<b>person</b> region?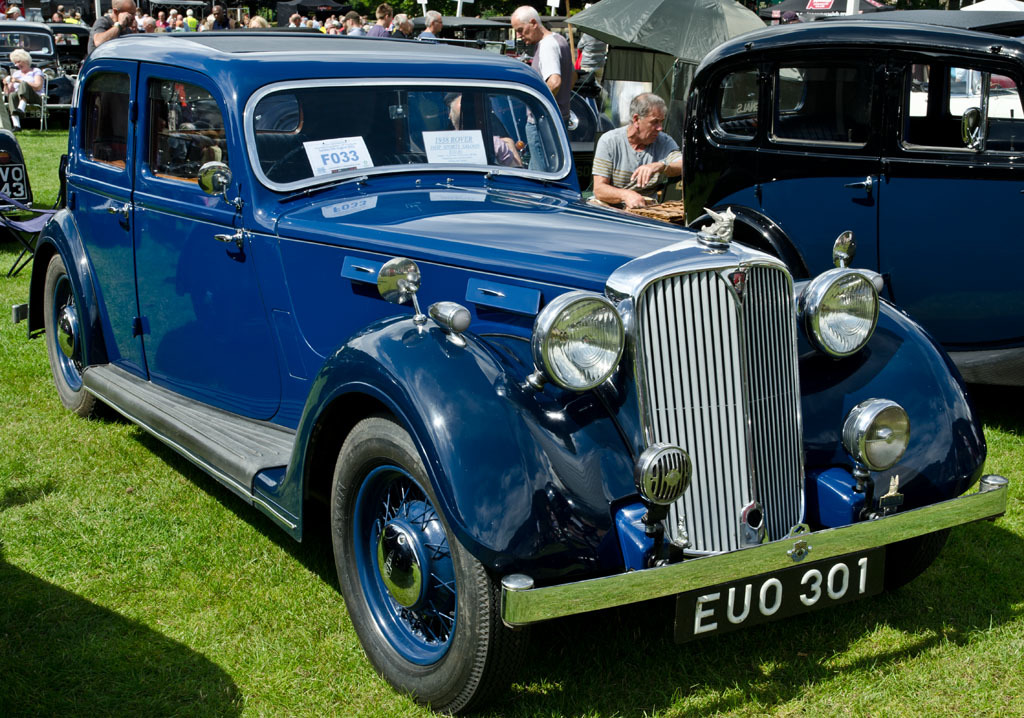
{"x1": 290, "y1": 11, "x2": 306, "y2": 26}
